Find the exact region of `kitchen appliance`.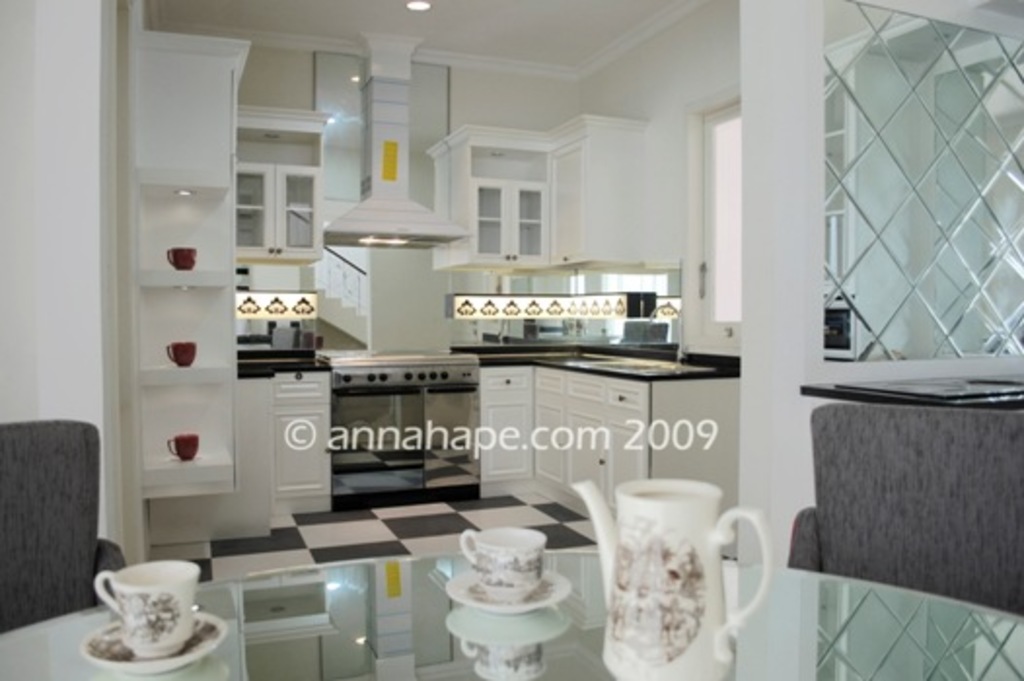
Exact region: {"left": 315, "top": 352, "right": 479, "bottom": 389}.
